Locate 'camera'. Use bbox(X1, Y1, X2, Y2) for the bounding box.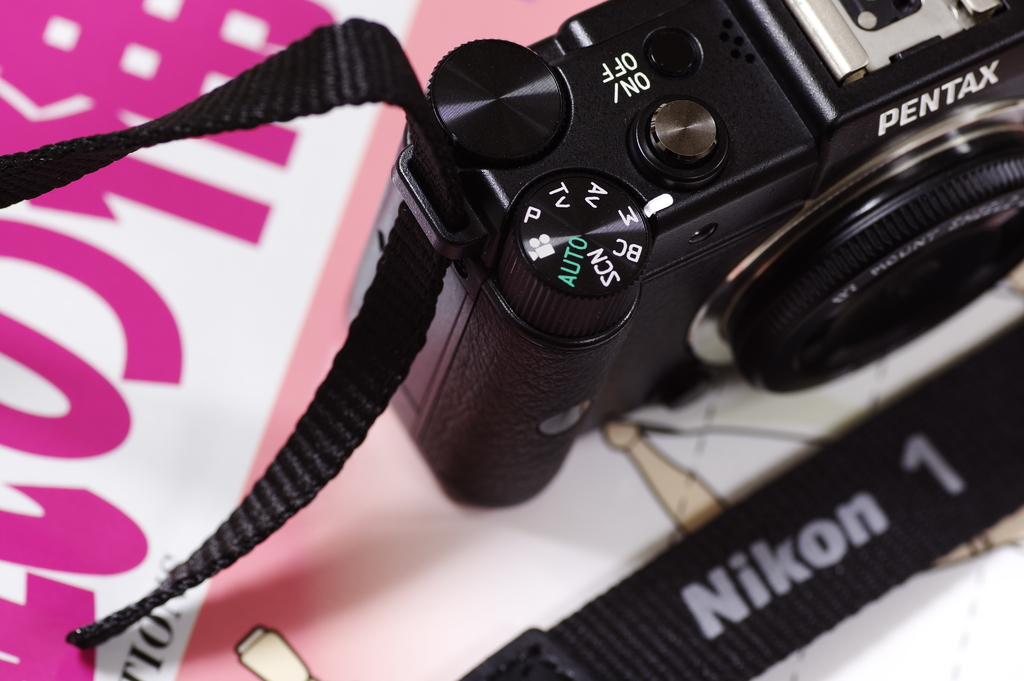
bbox(150, 0, 1007, 637).
